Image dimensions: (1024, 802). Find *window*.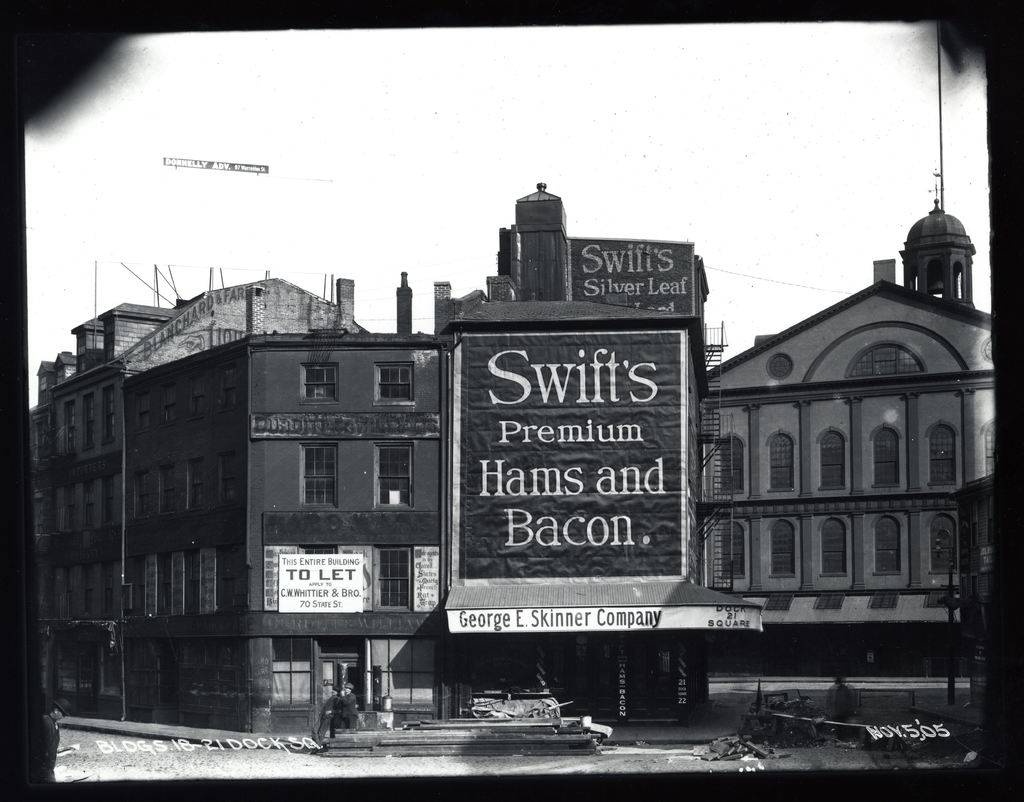
{"x1": 160, "y1": 461, "x2": 172, "y2": 519}.
